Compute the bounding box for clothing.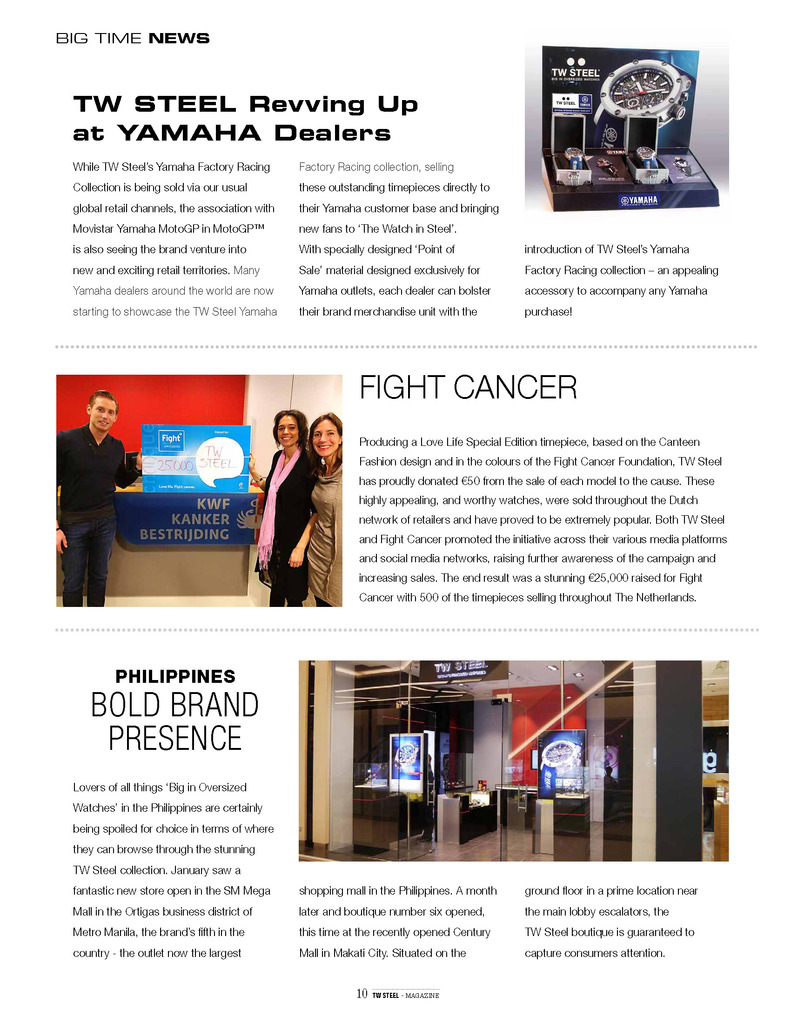
<bbox>248, 451, 296, 600</bbox>.
